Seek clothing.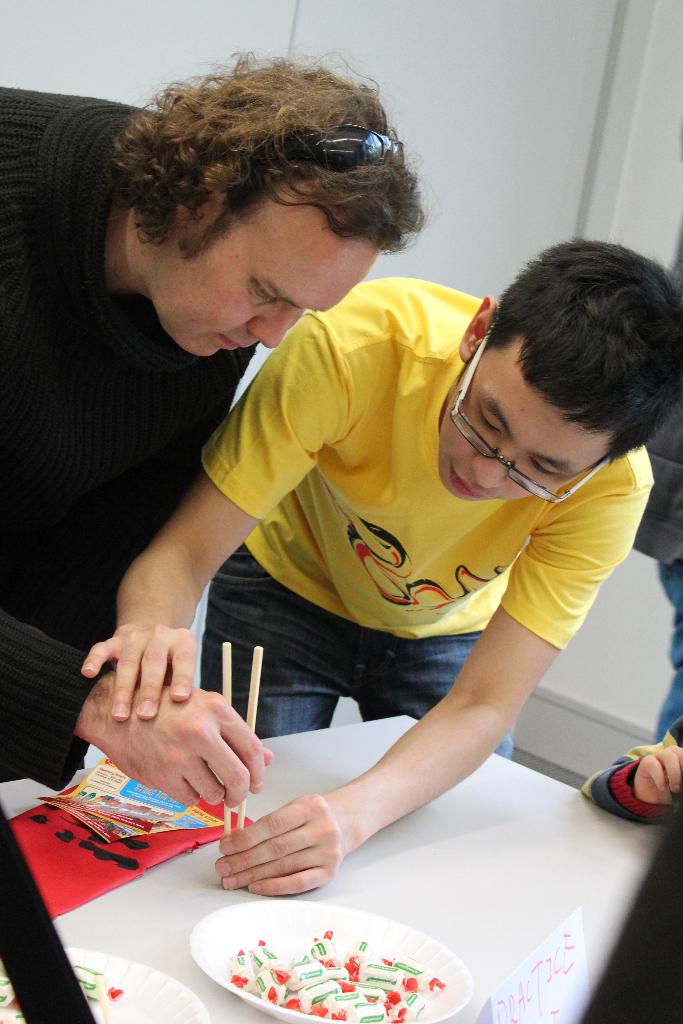
0/84/257/1023.
